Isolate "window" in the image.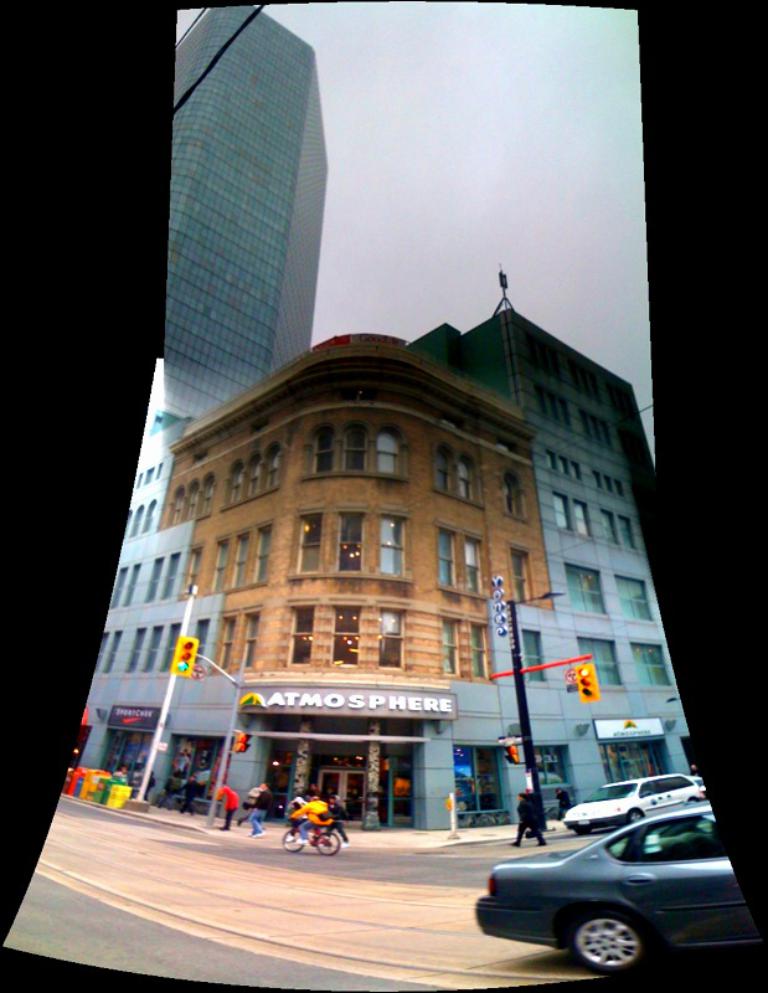
Isolated region: Rect(613, 509, 636, 544).
